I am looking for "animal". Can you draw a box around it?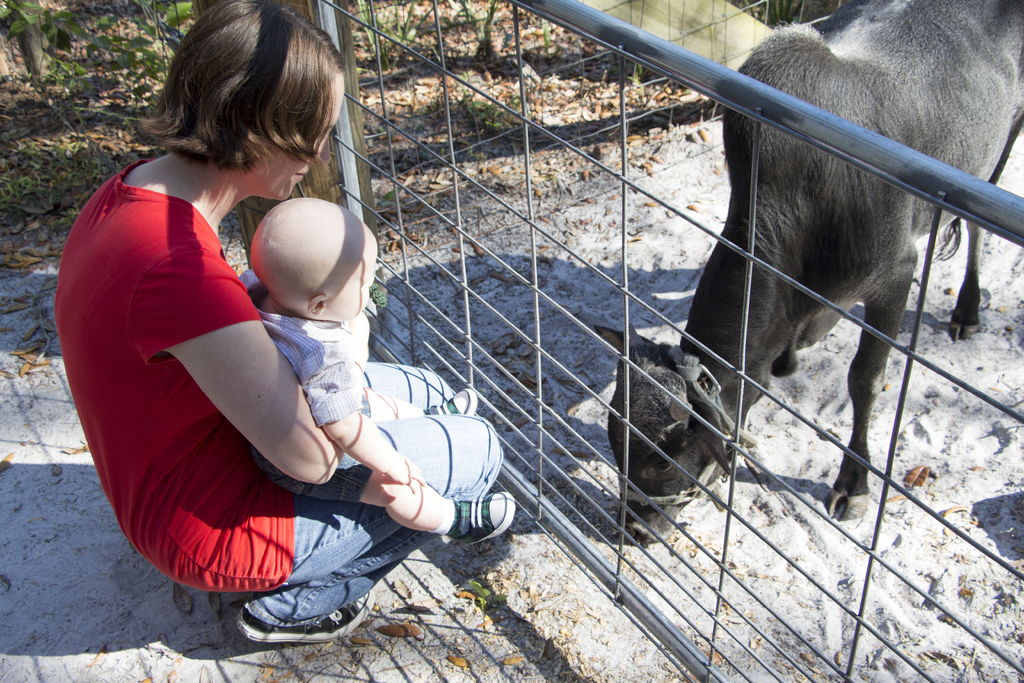
Sure, the bounding box is left=589, top=0, right=1023, bottom=550.
